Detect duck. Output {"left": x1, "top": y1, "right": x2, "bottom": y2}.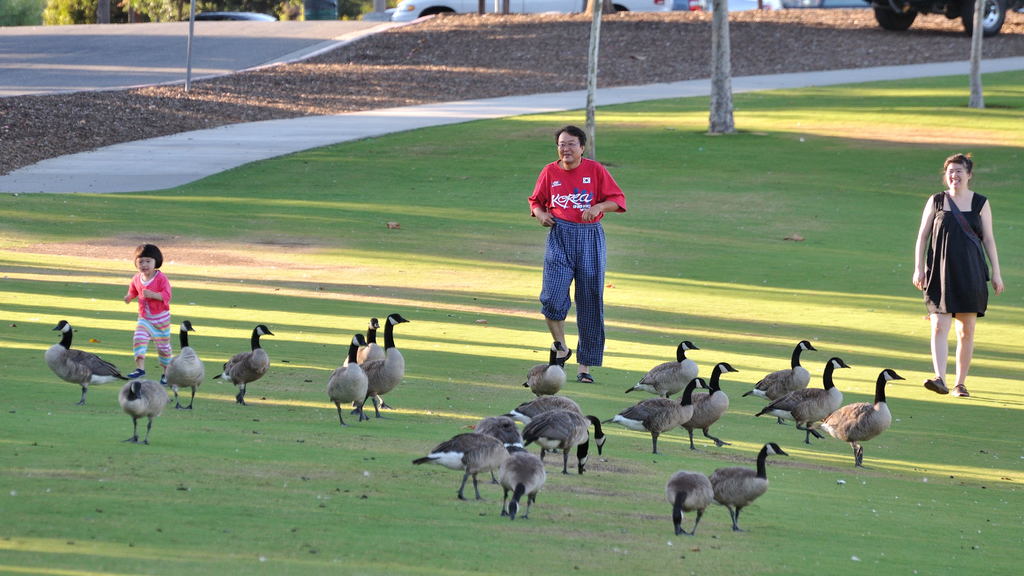
{"left": 740, "top": 336, "right": 817, "bottom": 425}.
